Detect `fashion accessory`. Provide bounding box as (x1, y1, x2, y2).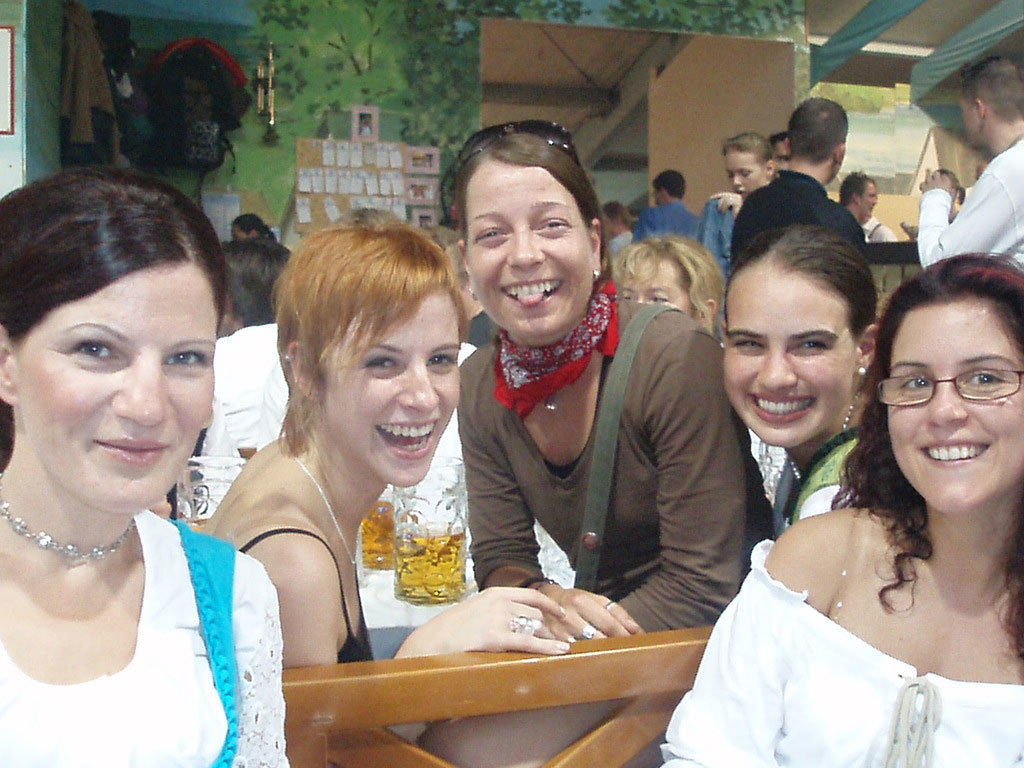
(0, 476, 137, 564).
